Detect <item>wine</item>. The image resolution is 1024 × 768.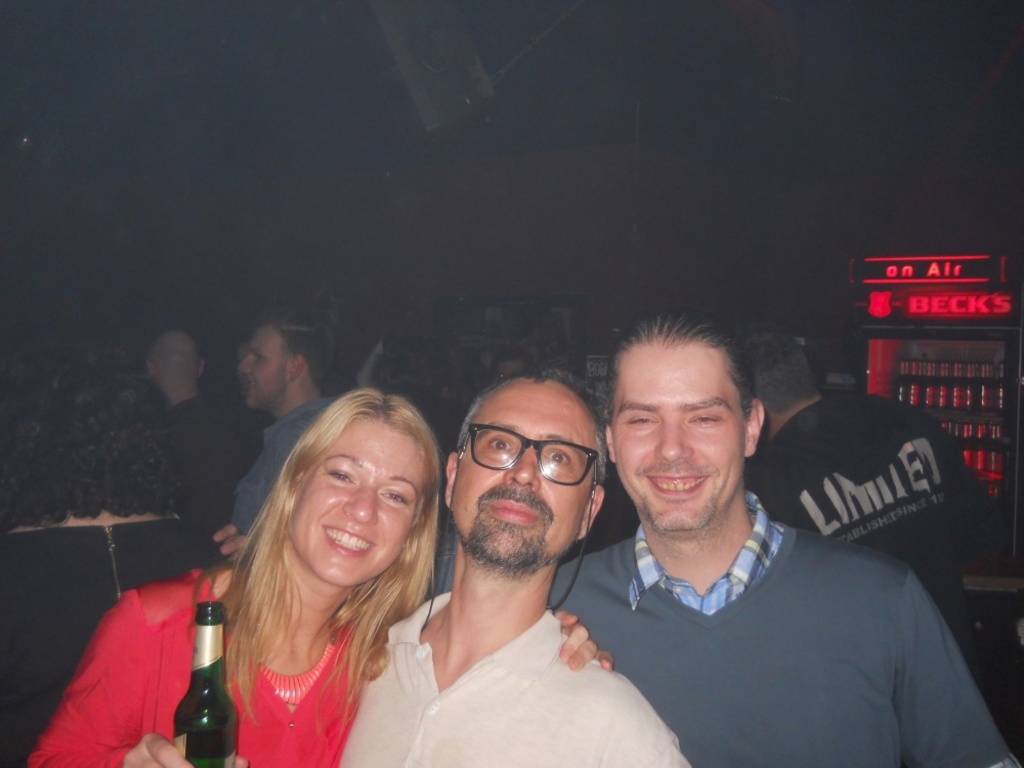
box=[164, 598, 228, 754].
